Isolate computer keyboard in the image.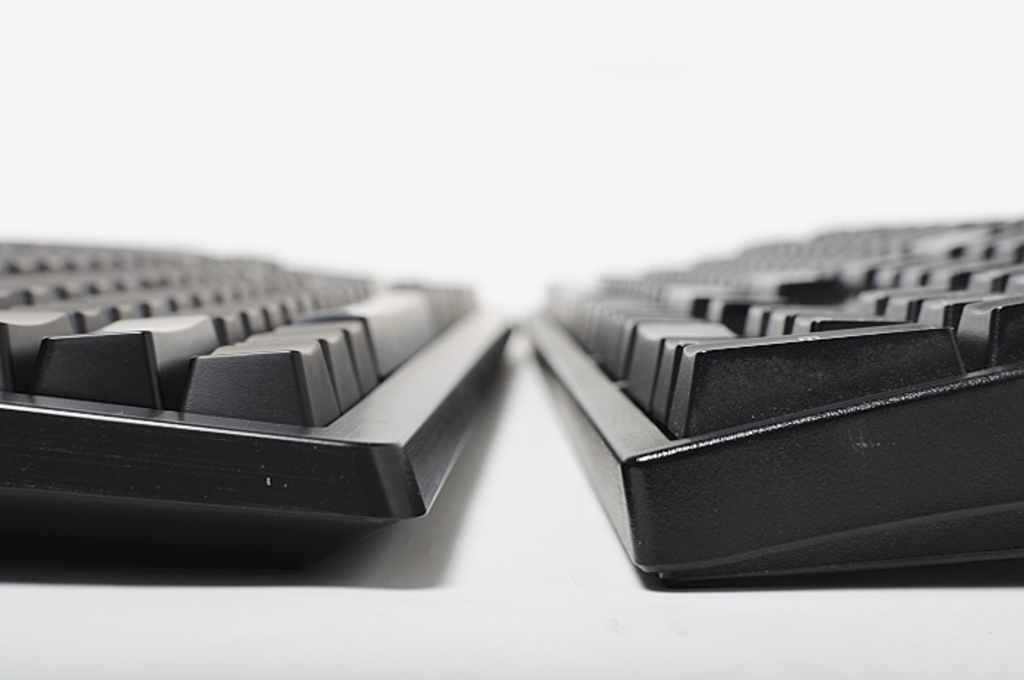
Isolated region: left=525, top=215, right=1023, bottom=586.
